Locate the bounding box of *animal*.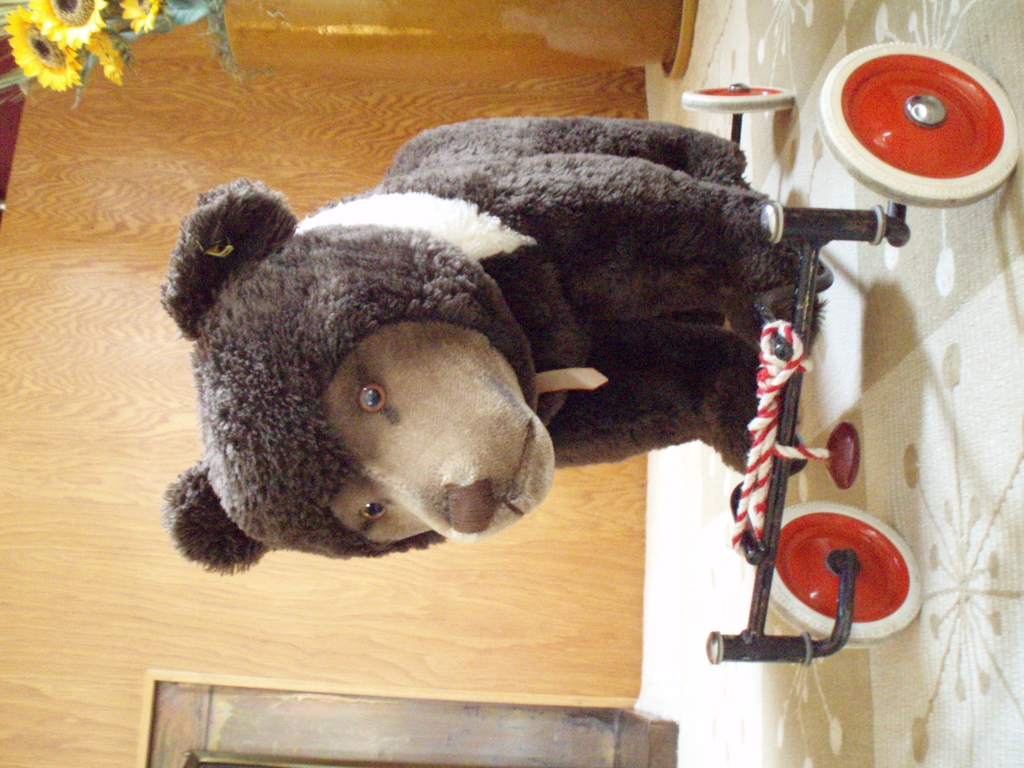
Bounding box: [x1=156, y1=113, x2=842, y2=577].
